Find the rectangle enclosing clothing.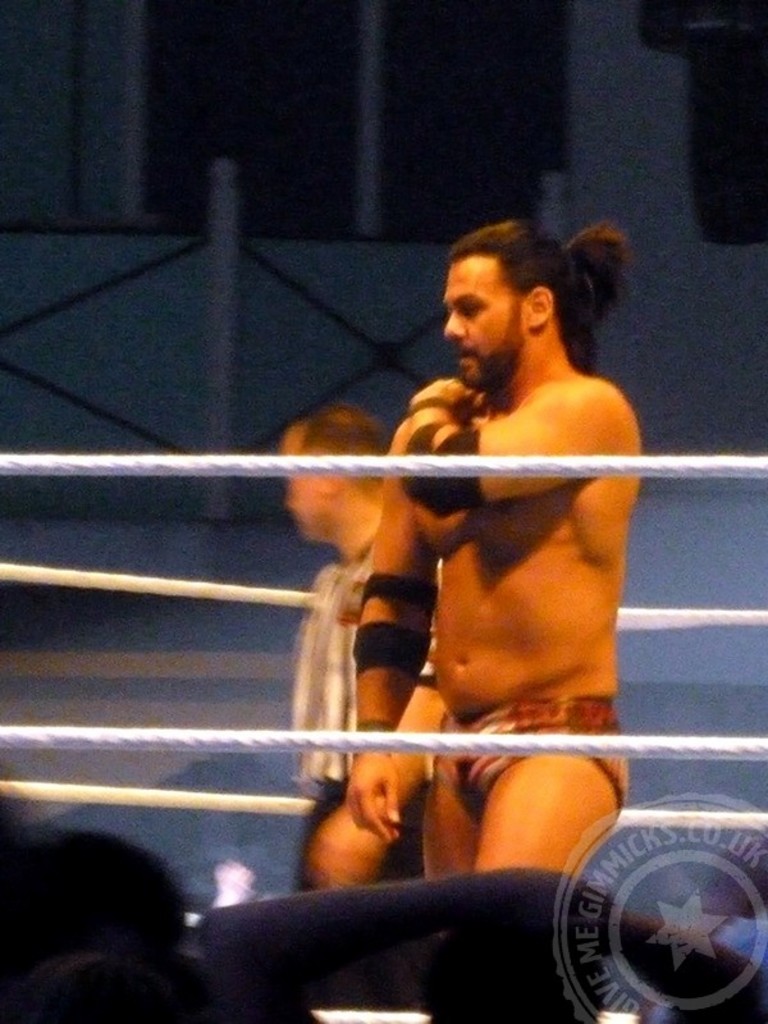
locate(433, 692, 623, 824).
